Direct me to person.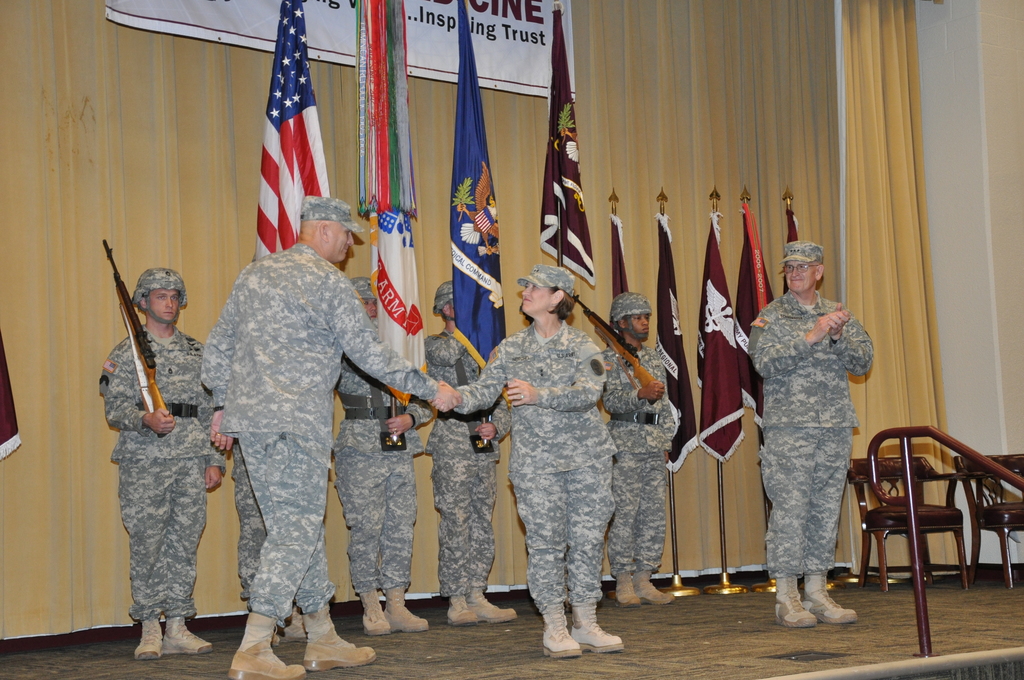
Direction: [x1=602, y1=291, x2=680, y2=614].
